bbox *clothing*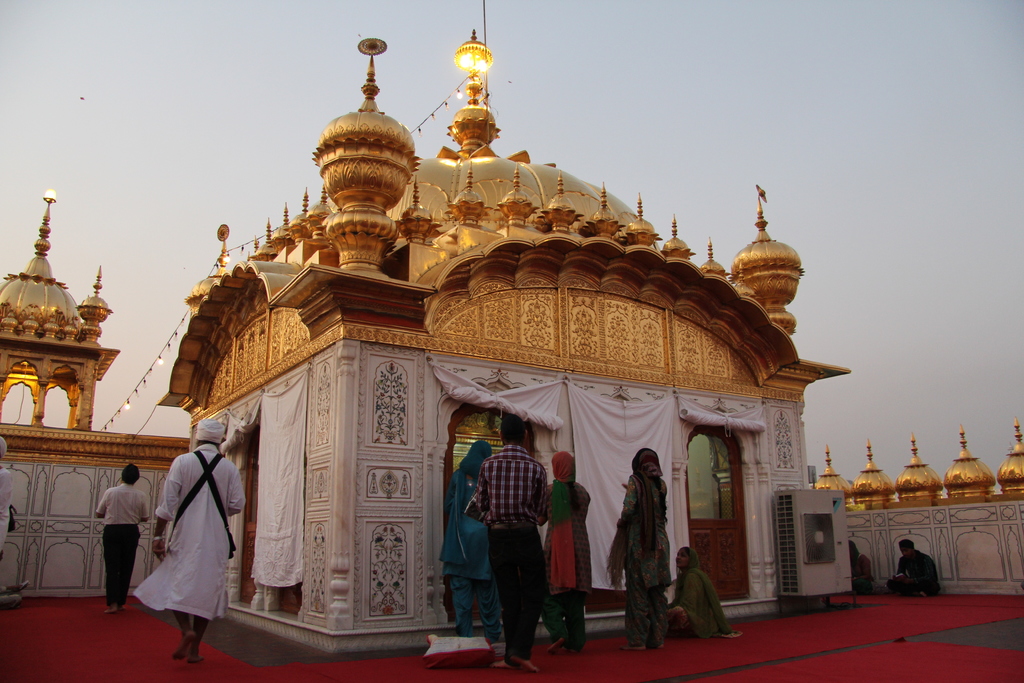
(136, 440, 237, 645)
